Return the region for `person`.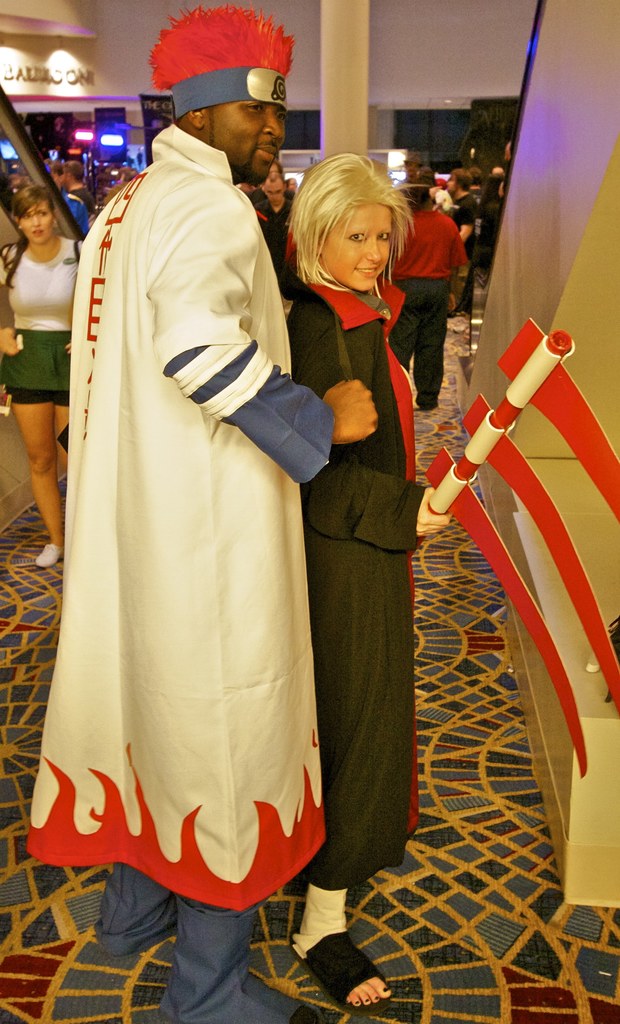
pyautogui.locateOnScreen(371, 195, 469, 419).
